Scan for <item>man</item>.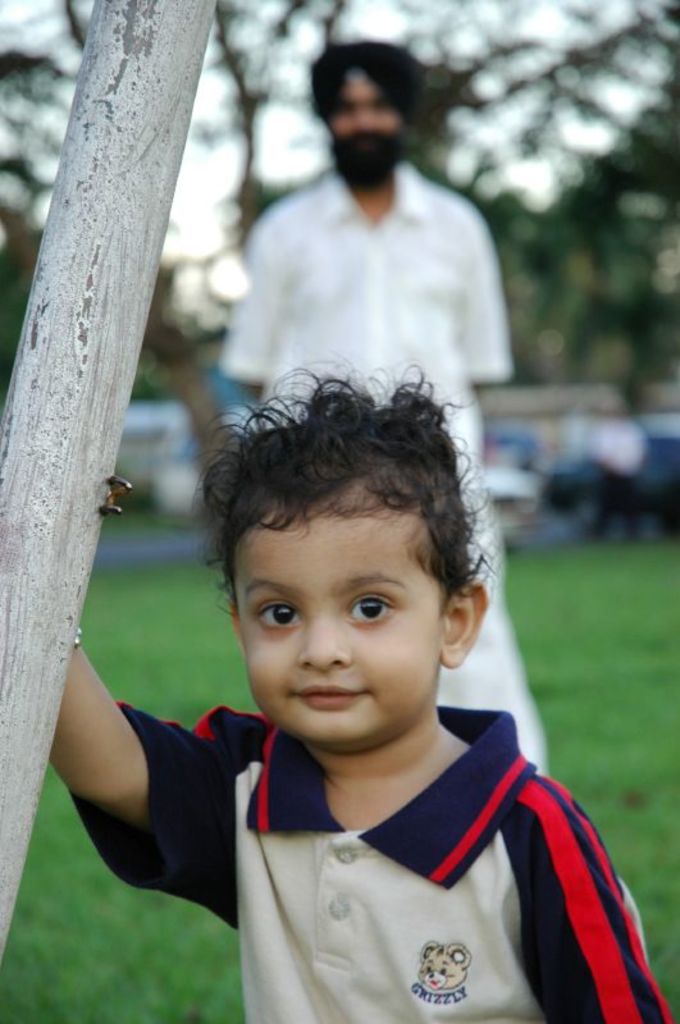
Scan result: bbox=[219, 37, 547, 773].
